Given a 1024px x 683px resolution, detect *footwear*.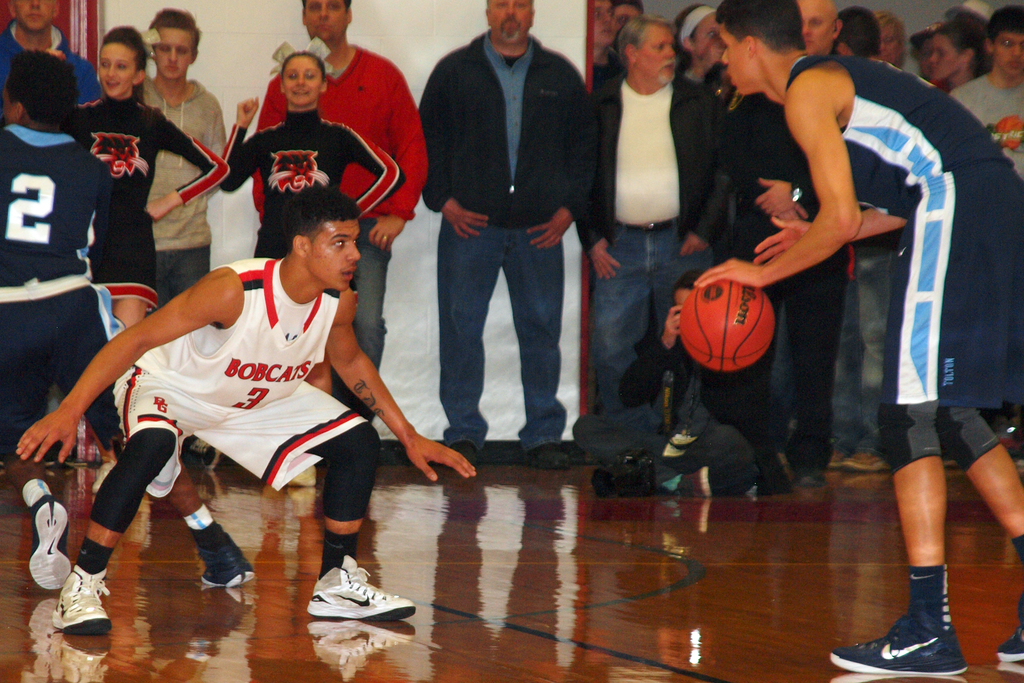
x1=447, y1=442, x2=478, y2=463.
